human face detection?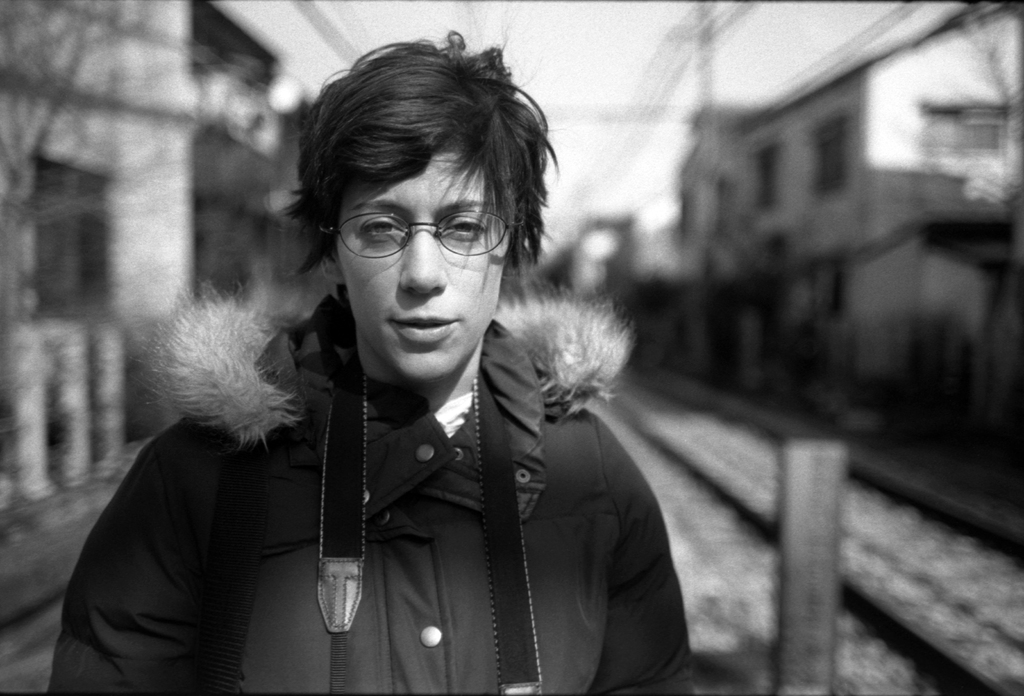
crop(336, 152, 507, 379)
